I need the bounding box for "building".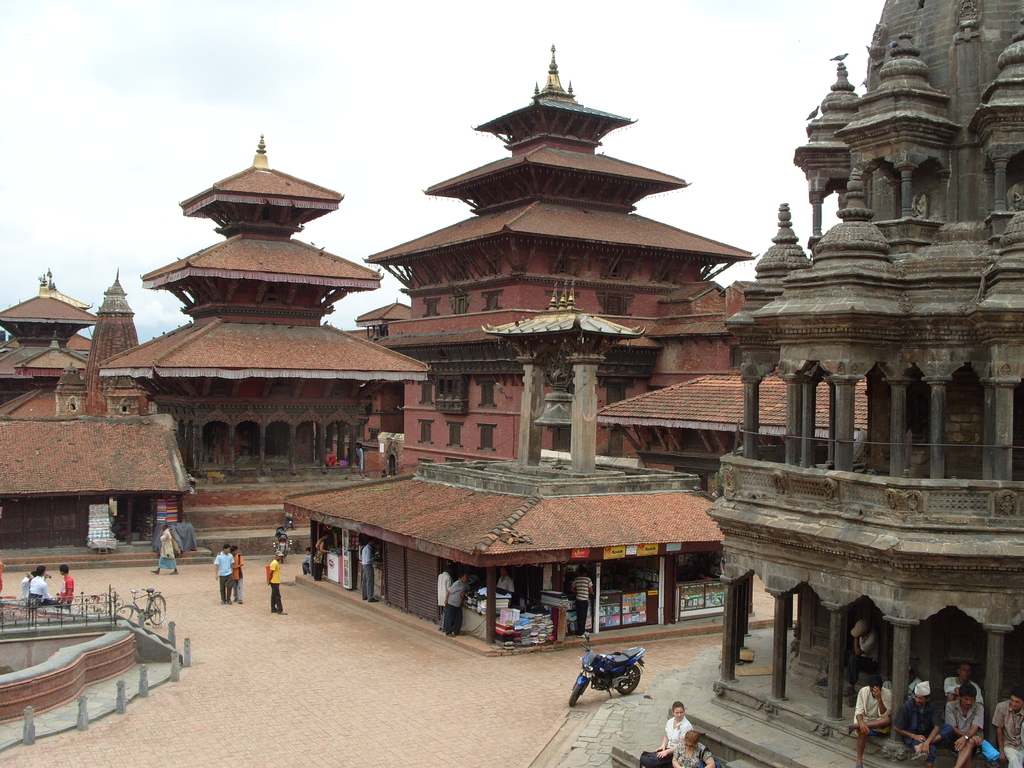
Here it is: l=97, t=132, r=385, b=552.
